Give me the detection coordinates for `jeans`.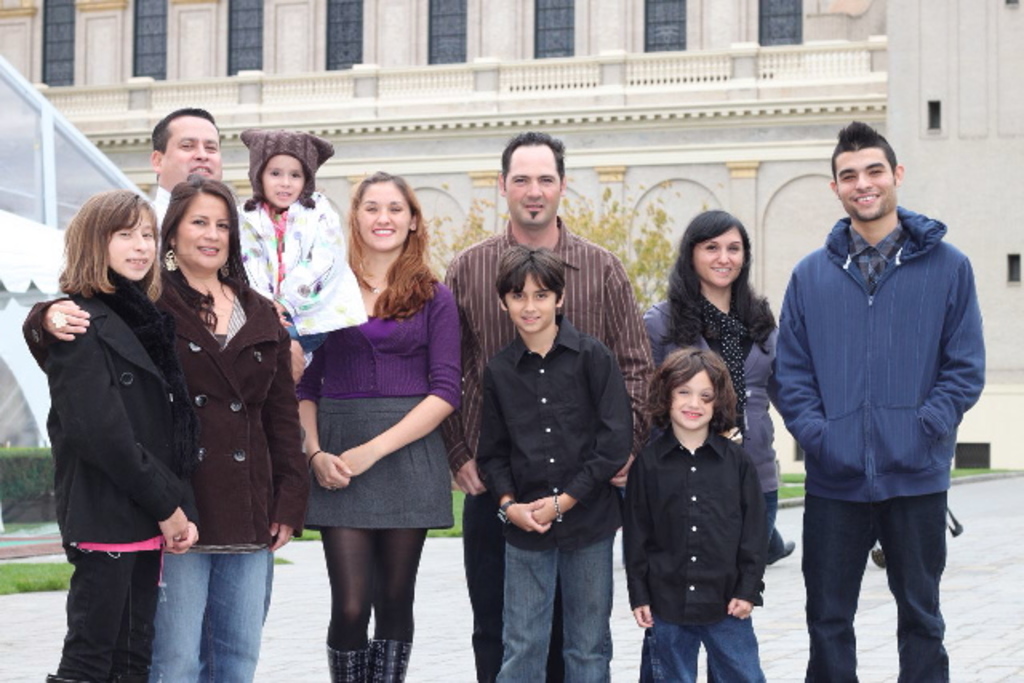
detection(290, 320, 330, 361).
